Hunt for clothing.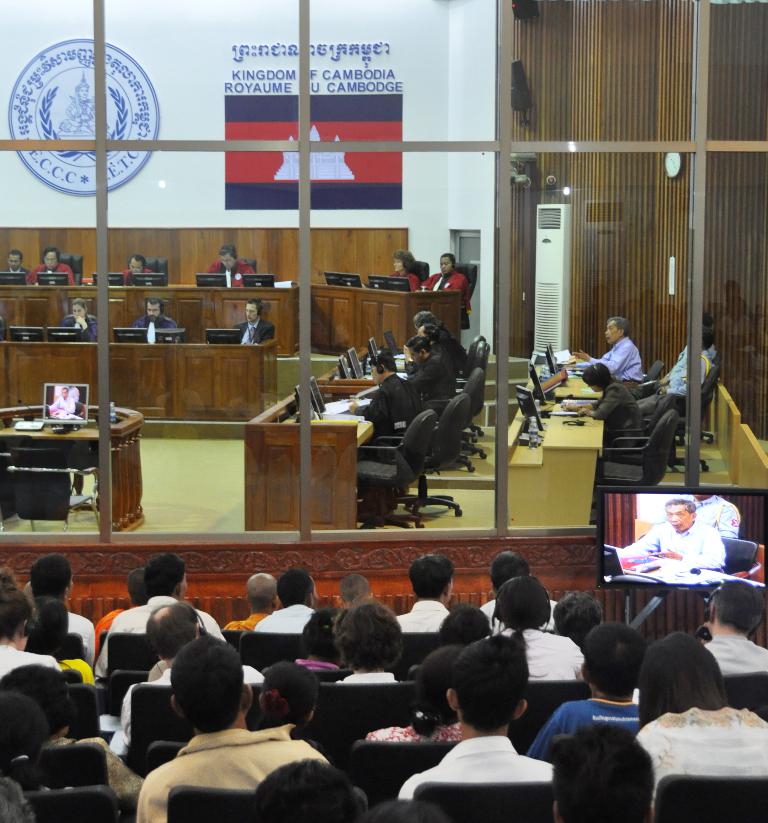
Hunted down at detection(90, 594, 226, 677).
